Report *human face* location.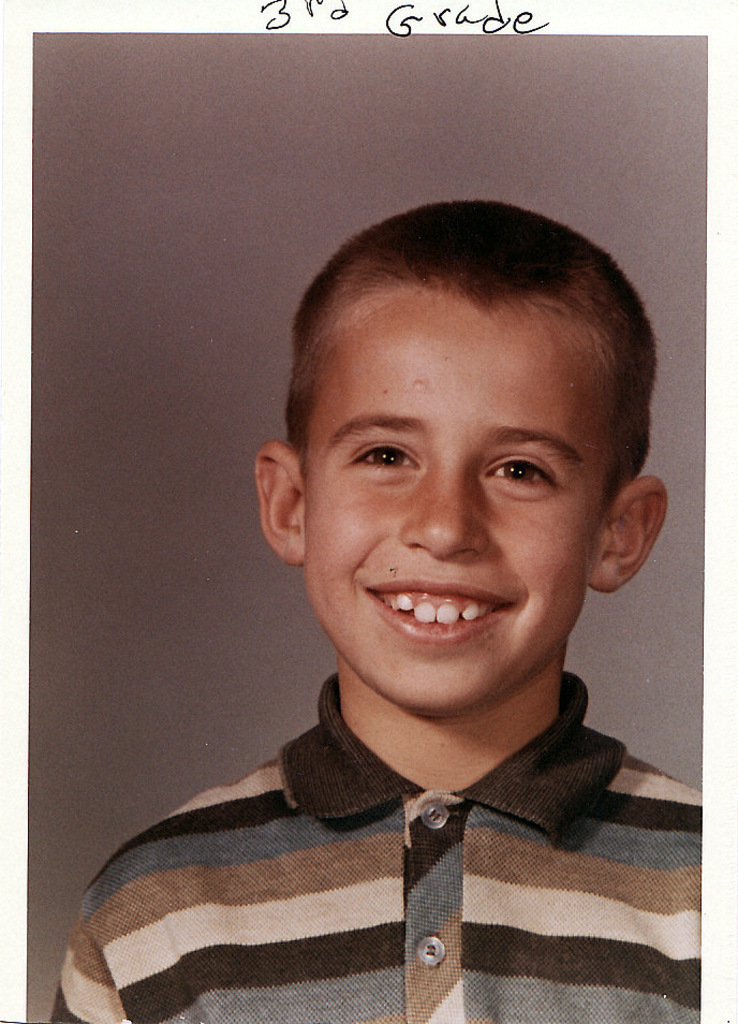
Report: crop(308, 288, 611, 710).
